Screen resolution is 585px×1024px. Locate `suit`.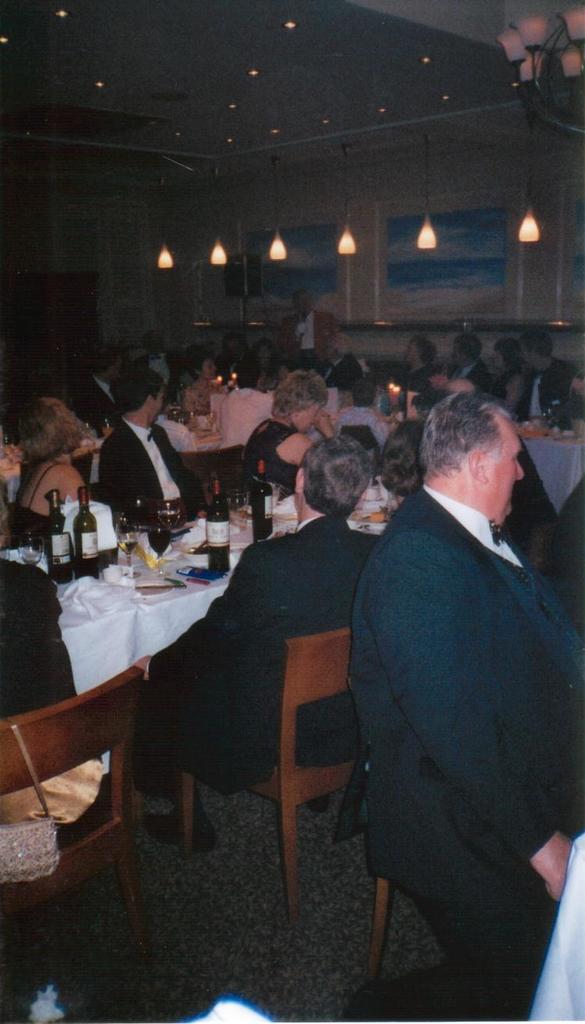
<box>519,356,574,419</box>.
